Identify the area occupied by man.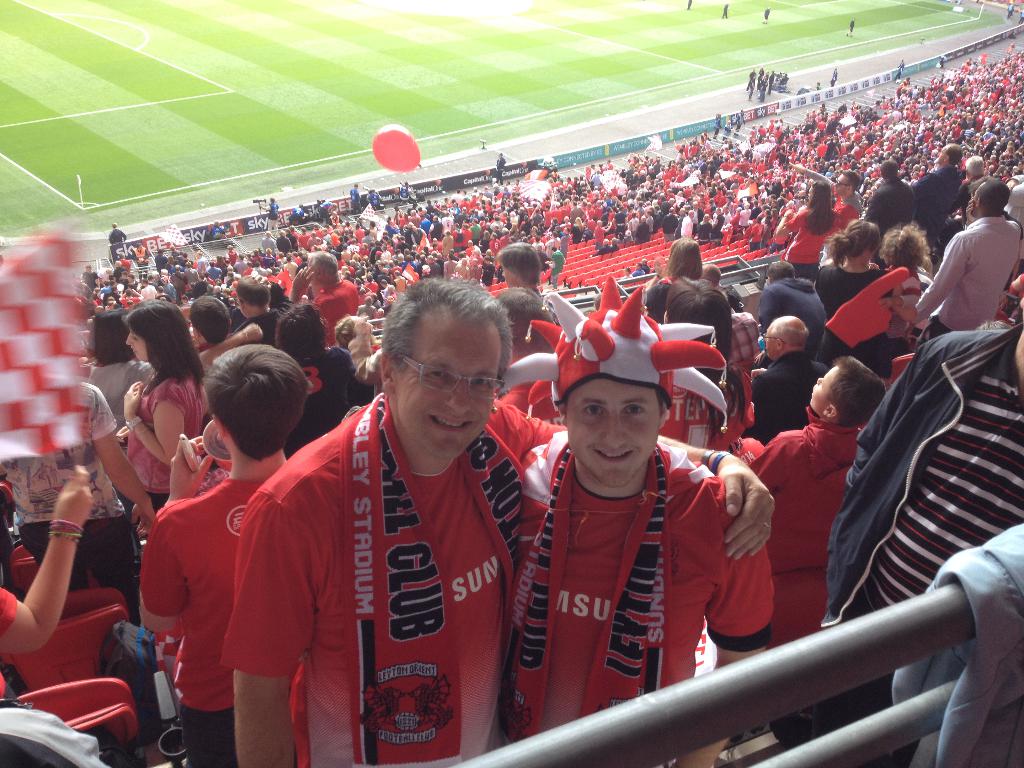
Area: 749, 314, 829, 447.
